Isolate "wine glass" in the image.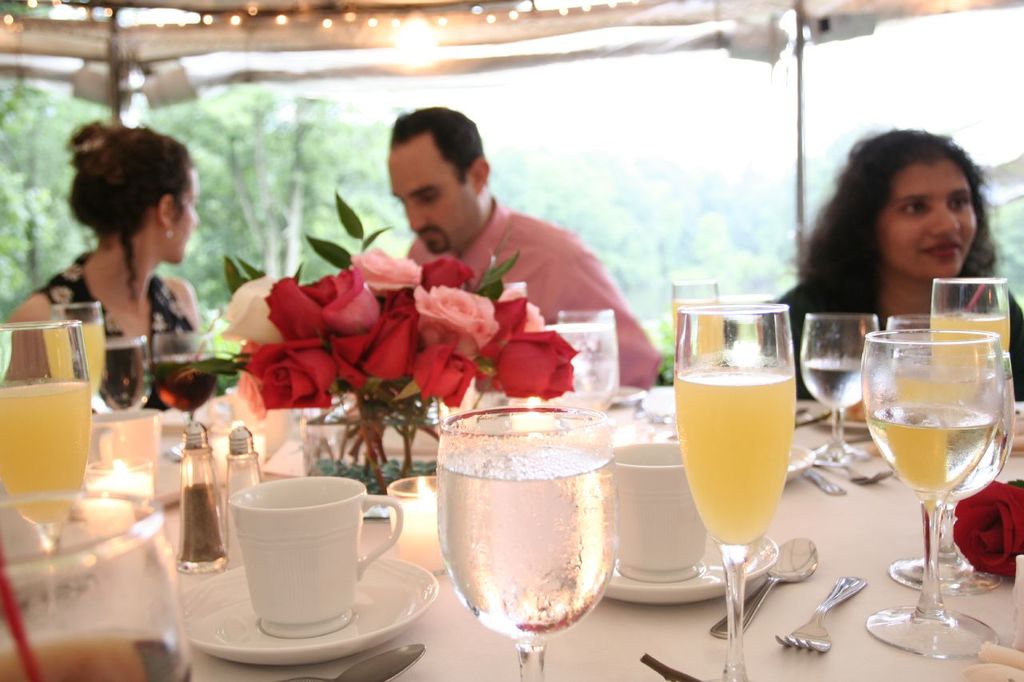
Isolated region: [left=860, top=330, right=994, bottom=659].
